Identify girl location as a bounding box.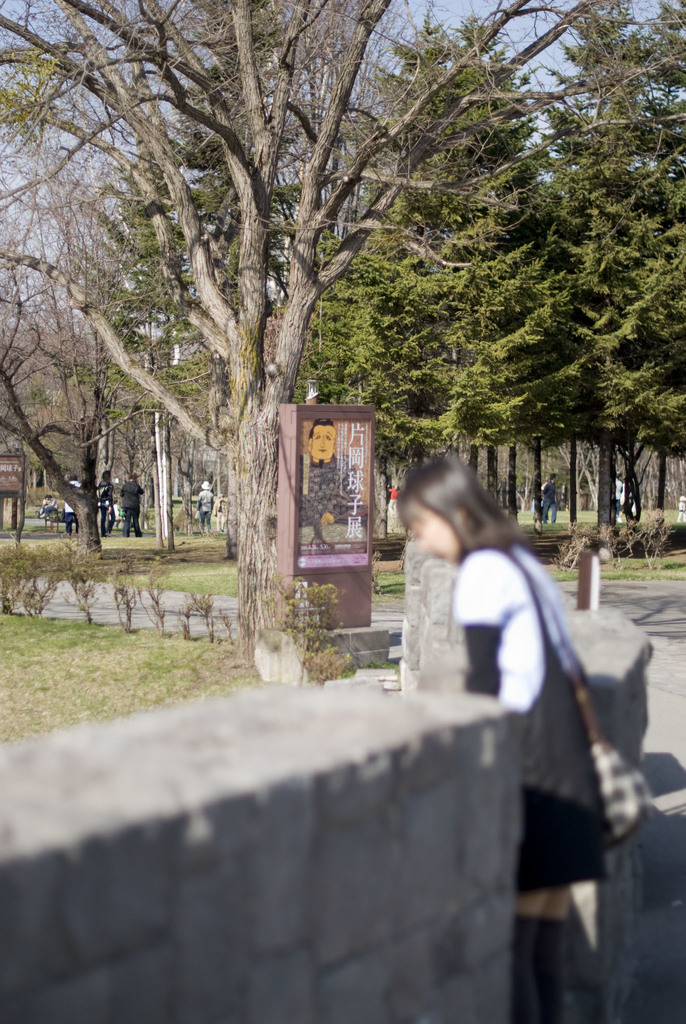
box(401, 456, 611, 1018).
